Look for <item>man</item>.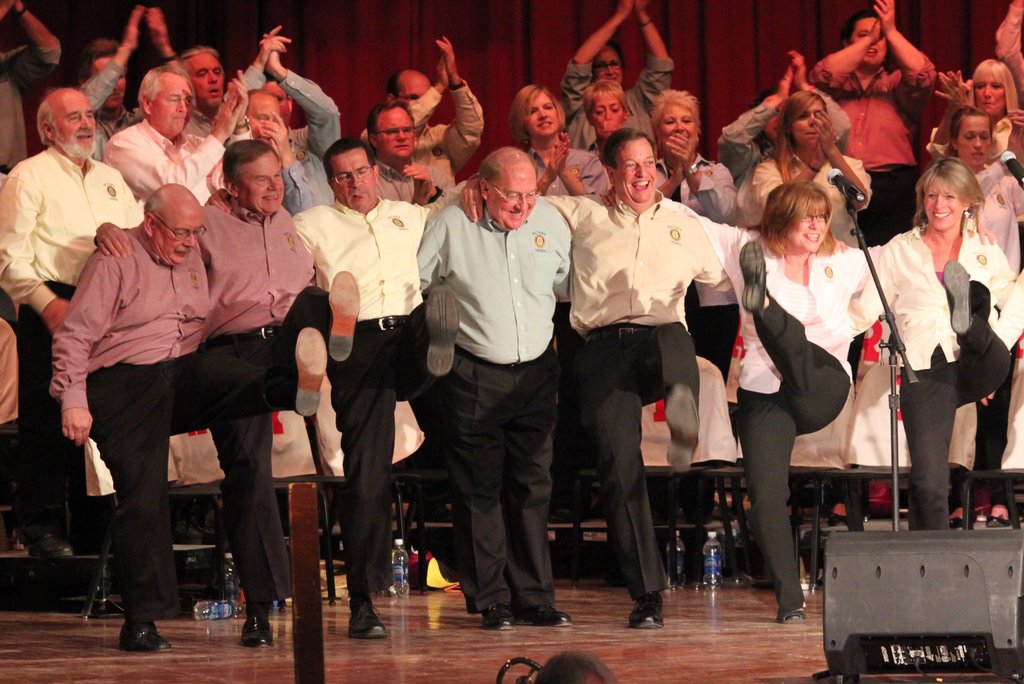
Found: [0,84,144,571].
